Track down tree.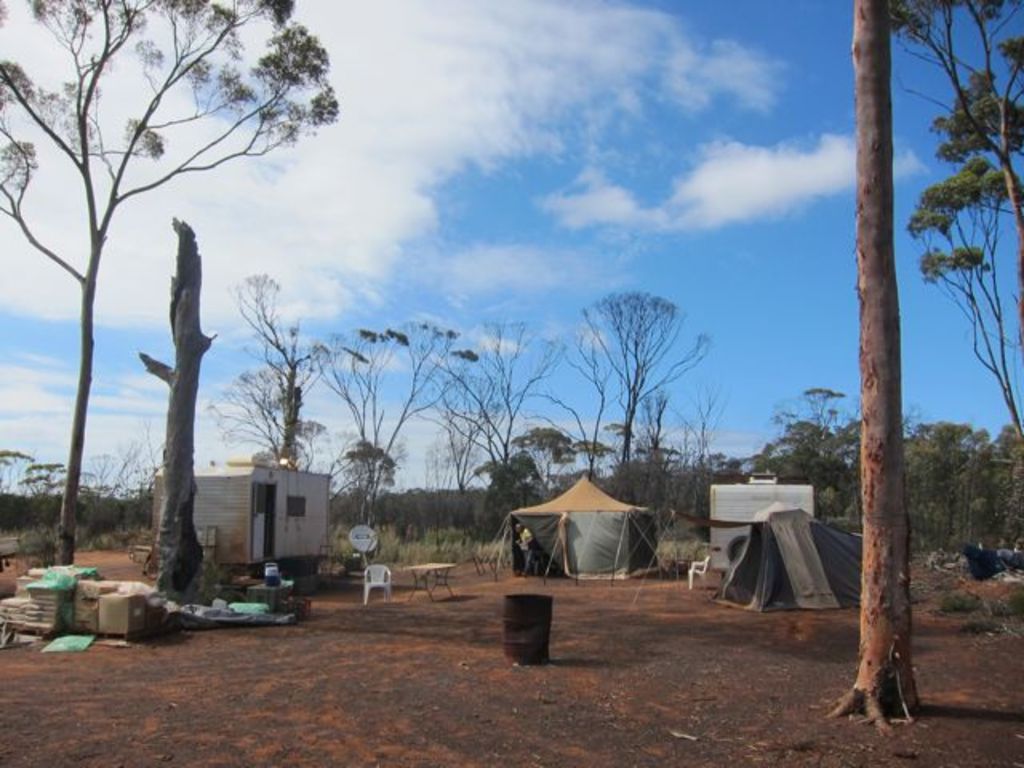
Tracked to 403 312 570 547.
